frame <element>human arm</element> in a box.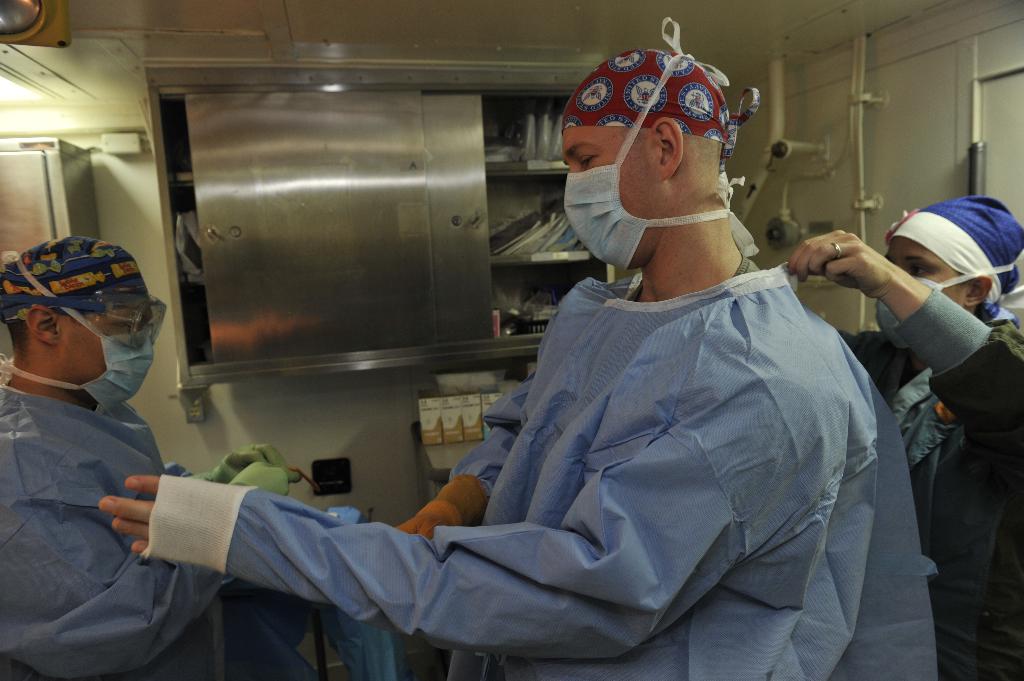
bbox(95, 364, 792, 661).
